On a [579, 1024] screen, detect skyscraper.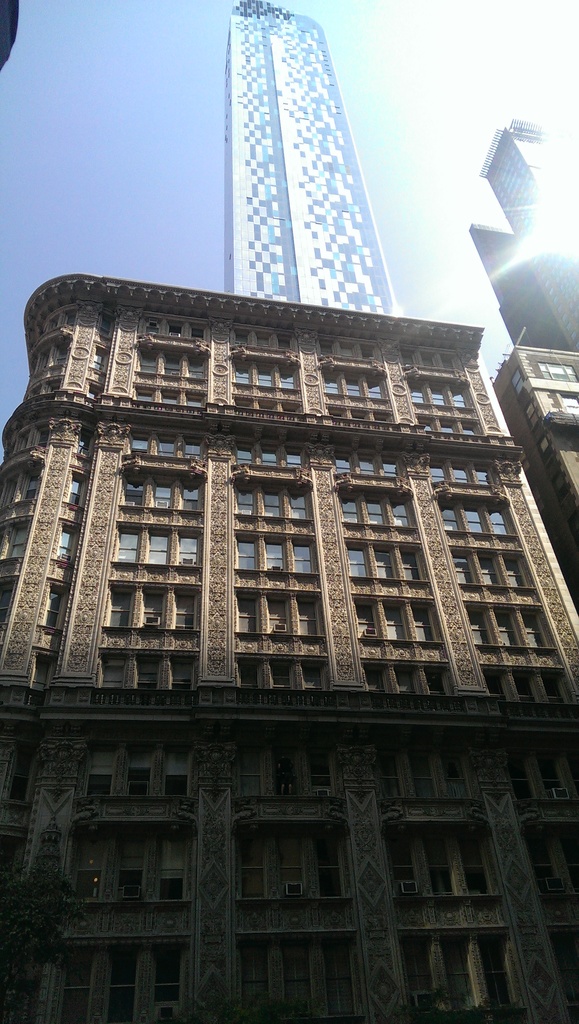
(437,222,578,348).
